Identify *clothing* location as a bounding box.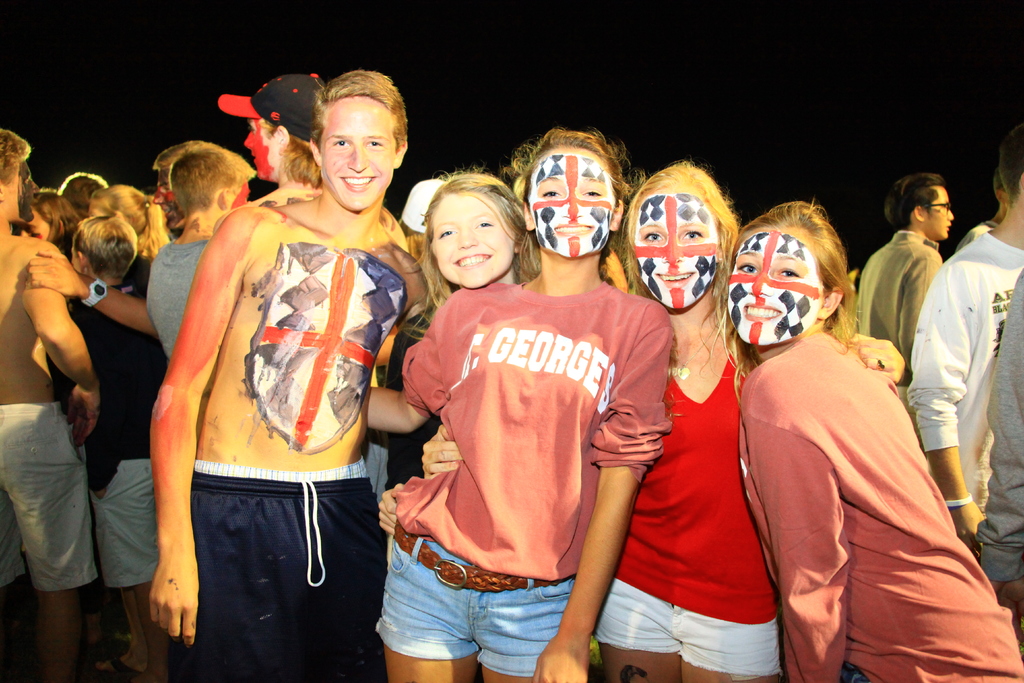
<region>387, 251, 664, 654</region>.
